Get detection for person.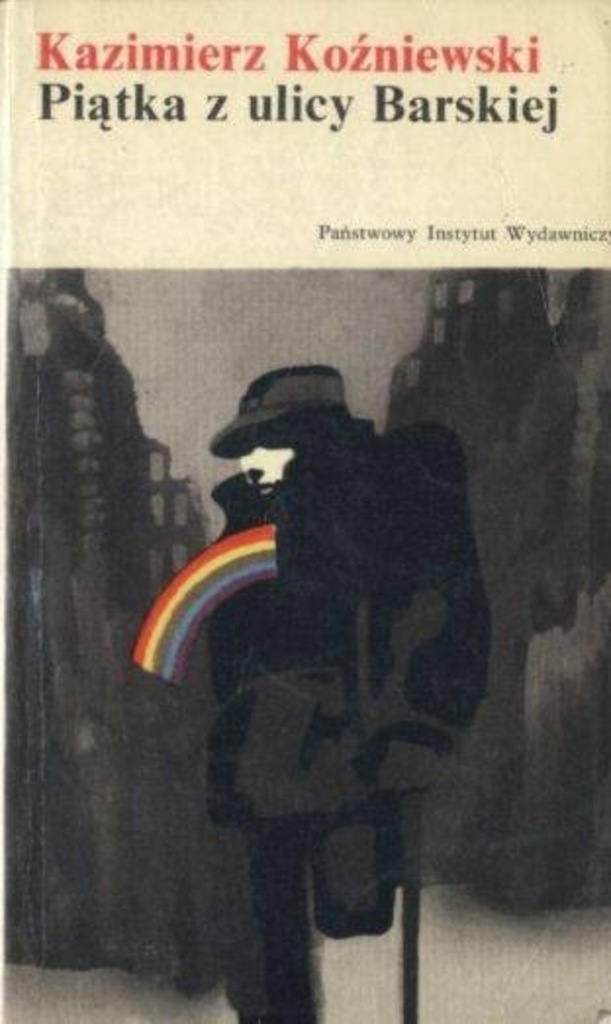
Detection: <box>206,356,486,1022</box>.
